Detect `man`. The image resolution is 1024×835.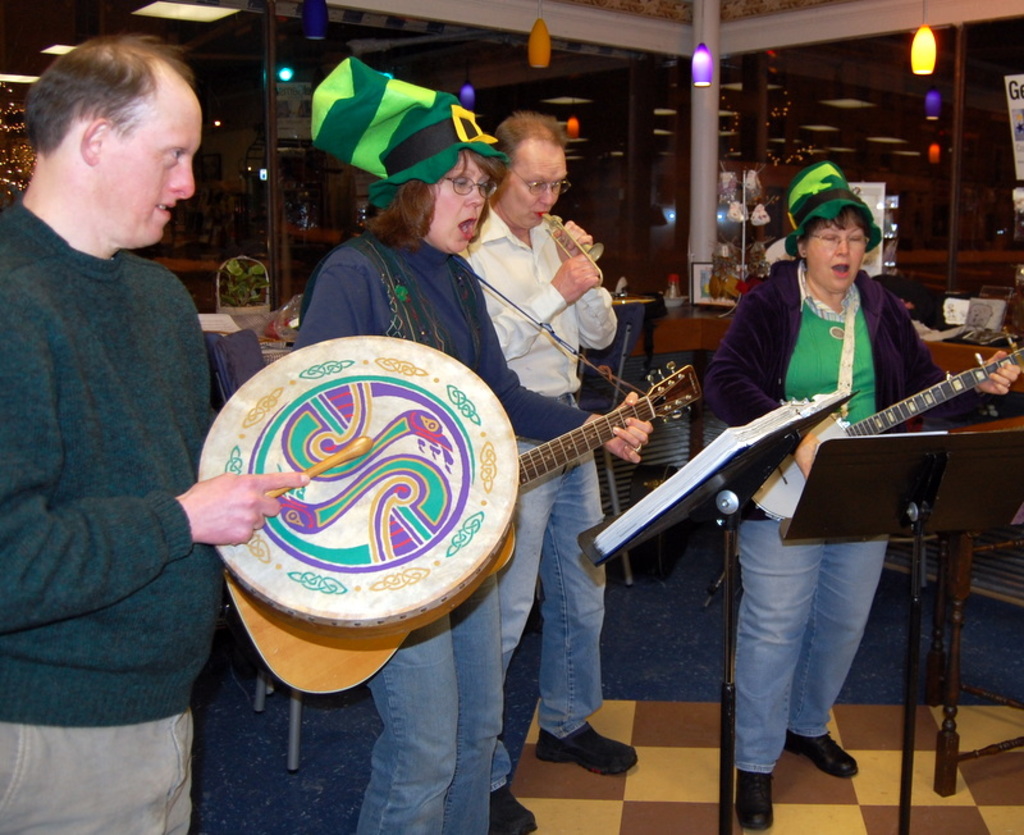
box=[0, 28, 317, 834].
